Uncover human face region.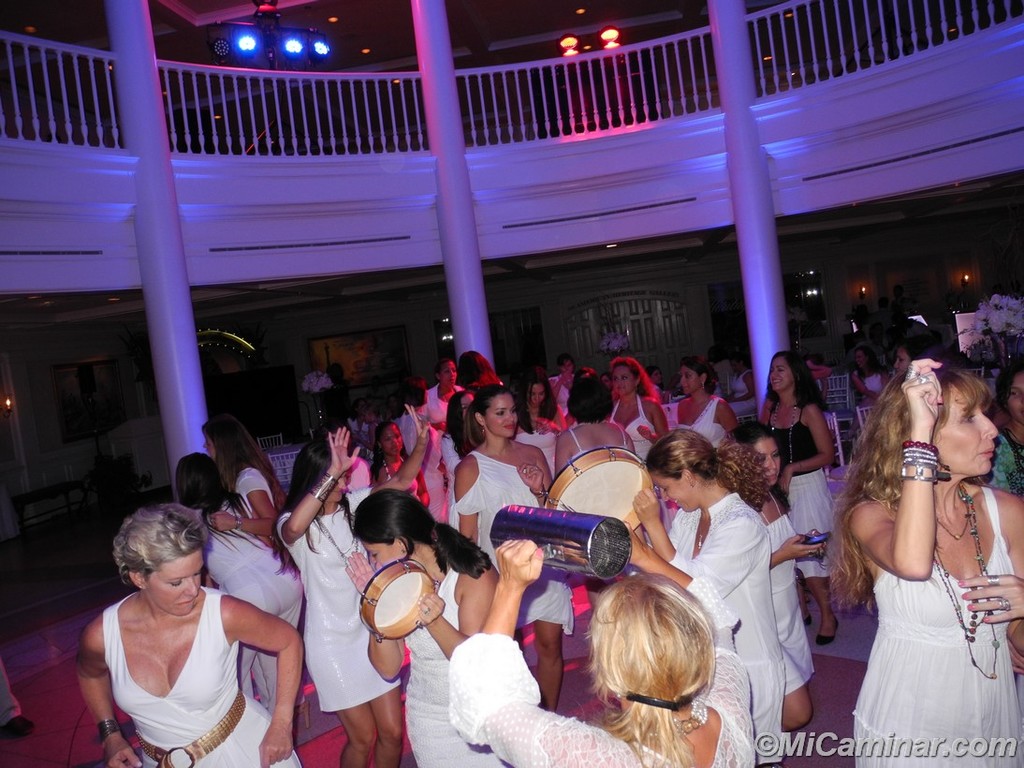
Uncovered: (378,425,402,456).
